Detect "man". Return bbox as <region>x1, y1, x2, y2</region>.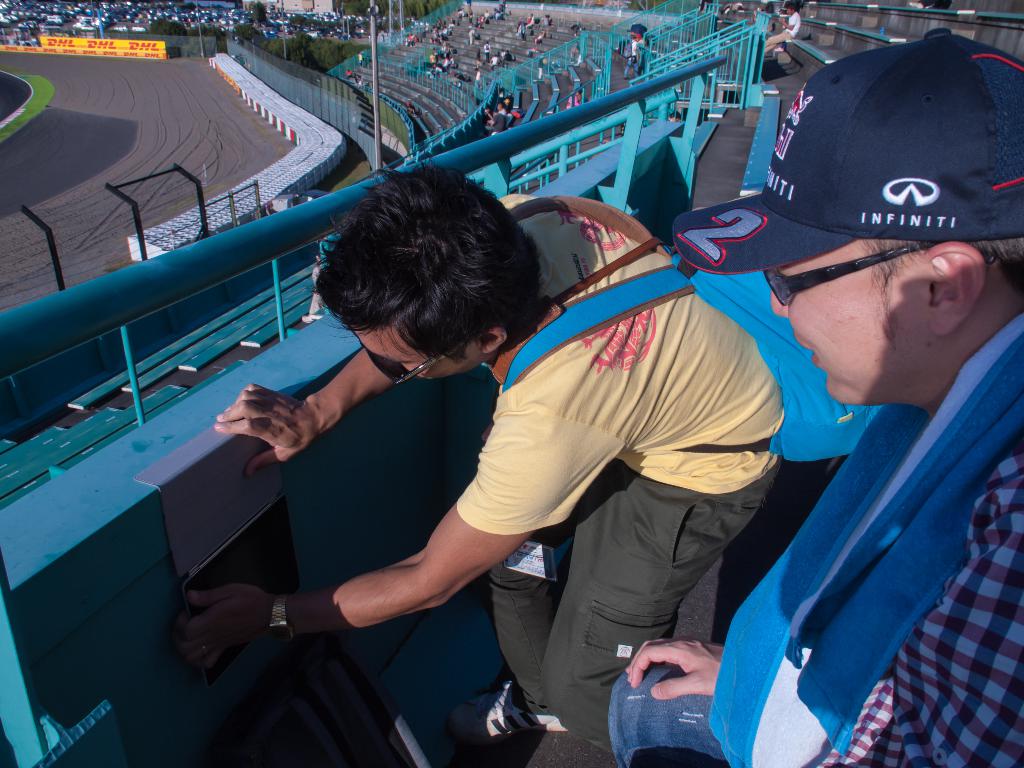
<region>623, 35, 639, 78</region>.
